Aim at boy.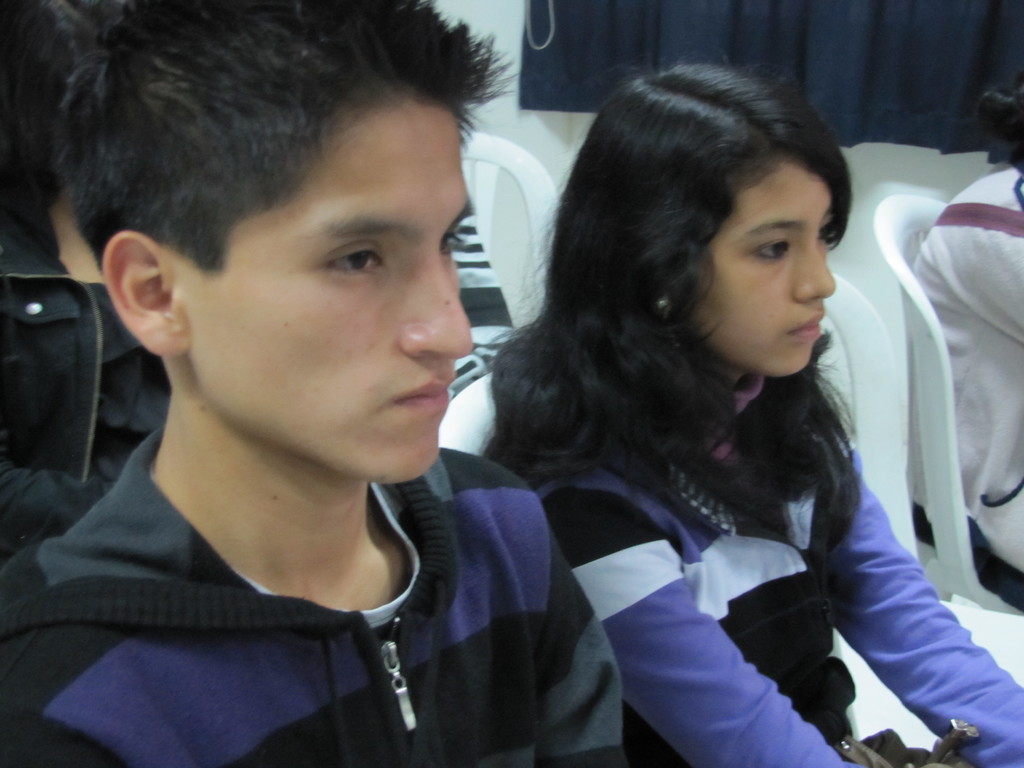
Aimed at Rect(22, 10, 620, 756).
